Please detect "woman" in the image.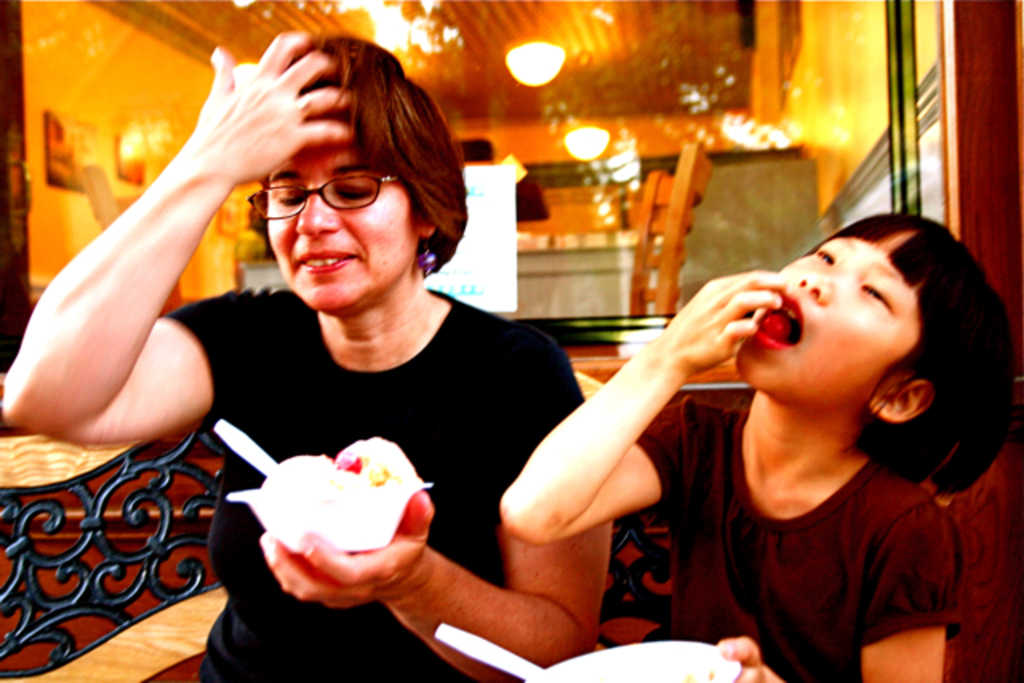
detection(3, 38, 613, 681).
